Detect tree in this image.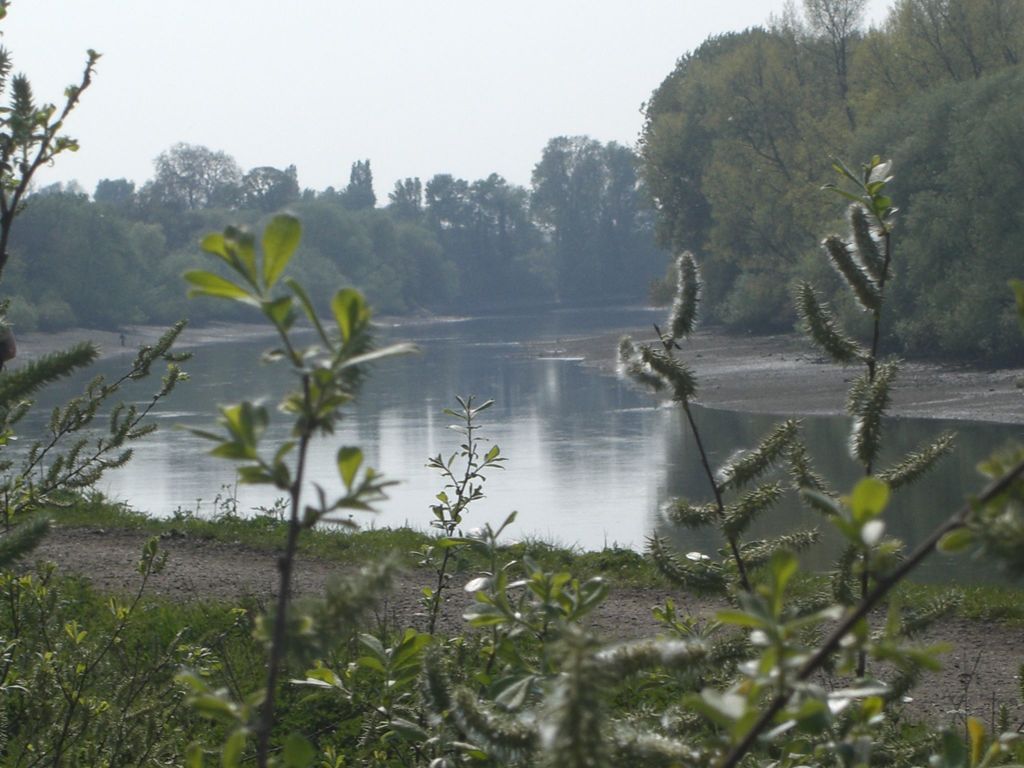
Detection: 634,65,704,209.
